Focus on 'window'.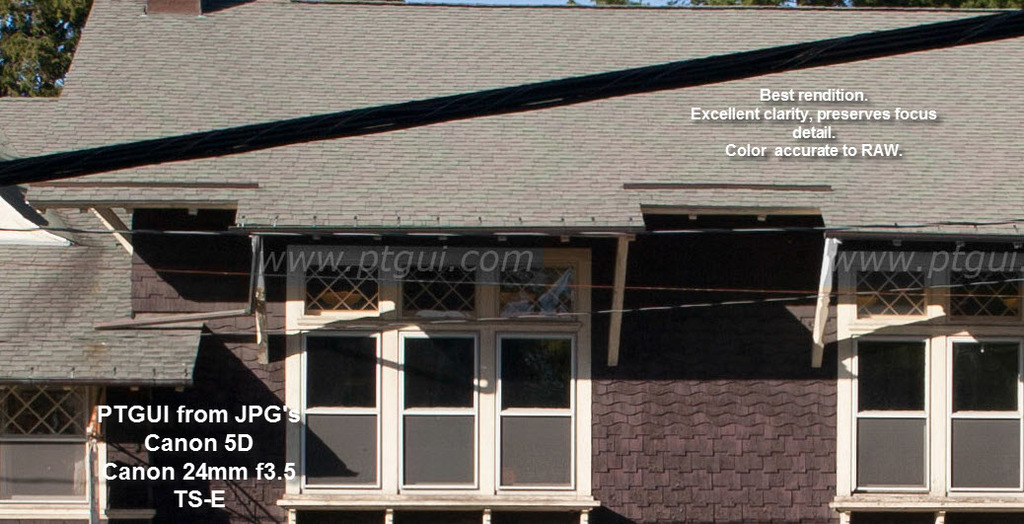
Focused at bbox=(840, 251, 1023, 499).
